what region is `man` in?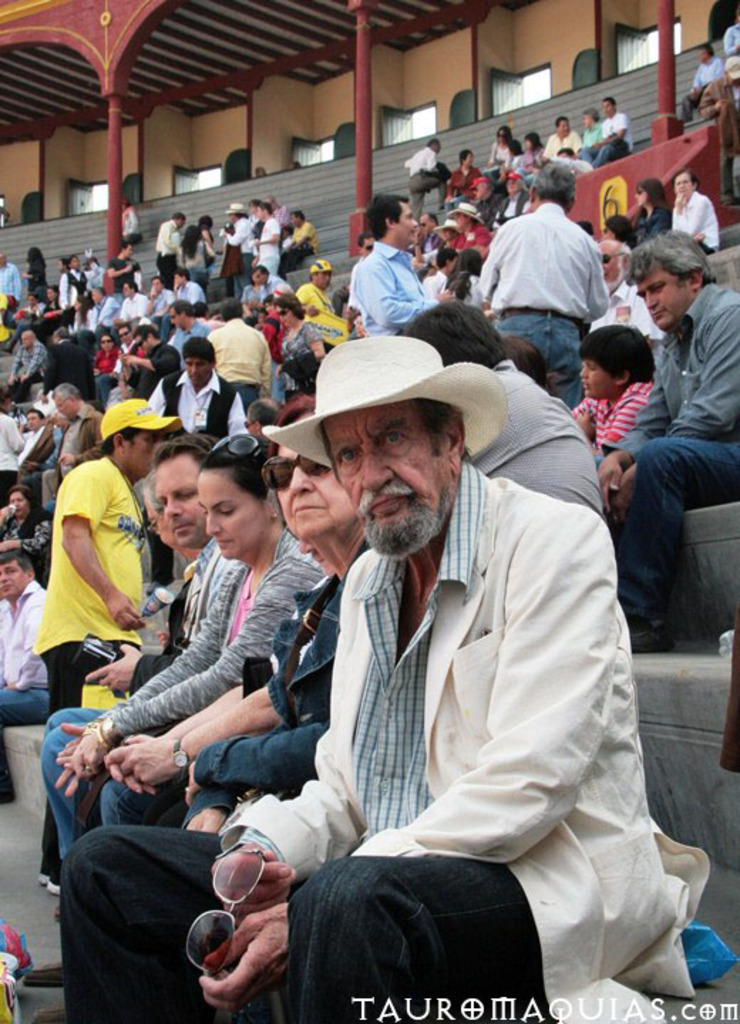
bbox(43, 326, 97, 395).
